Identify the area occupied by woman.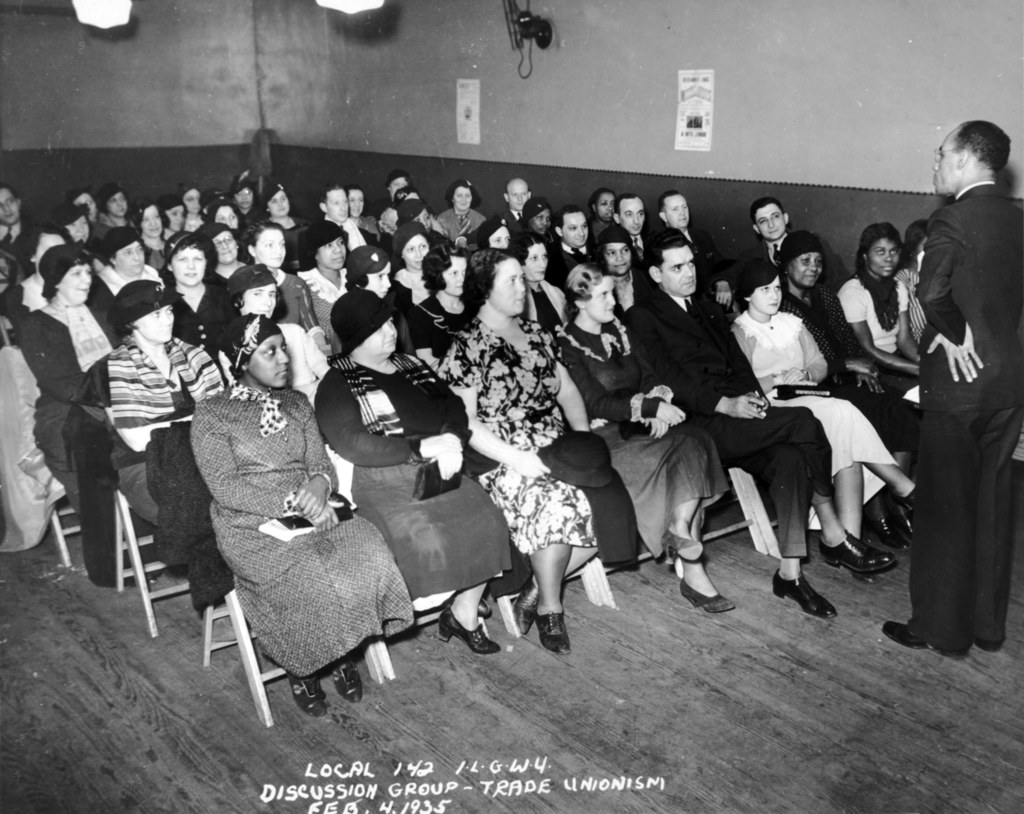
Area: x1=179 y1=182 x2=206 y2=216.
